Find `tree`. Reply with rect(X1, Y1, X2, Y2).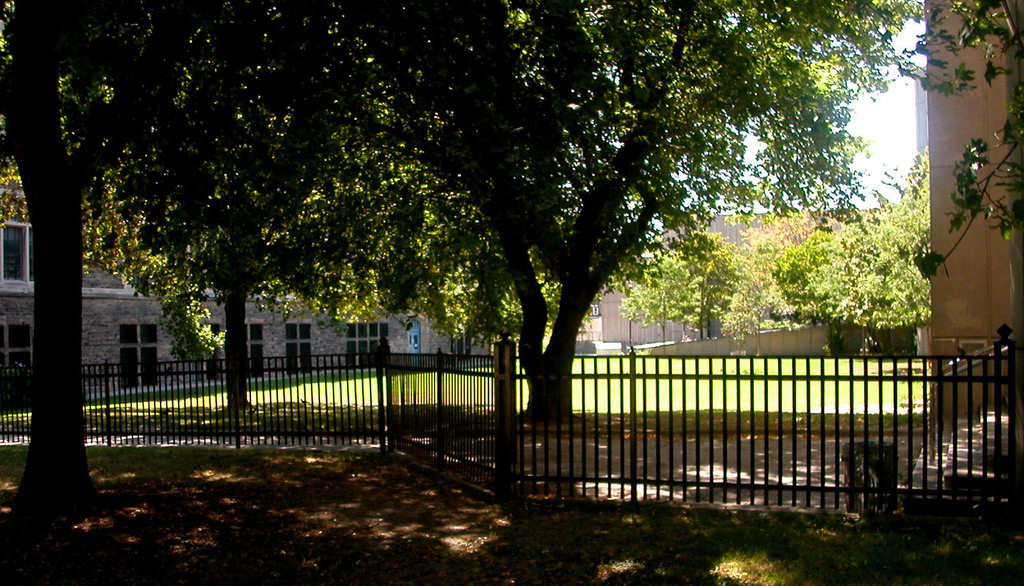
rect(57, 61, 468, 411).
